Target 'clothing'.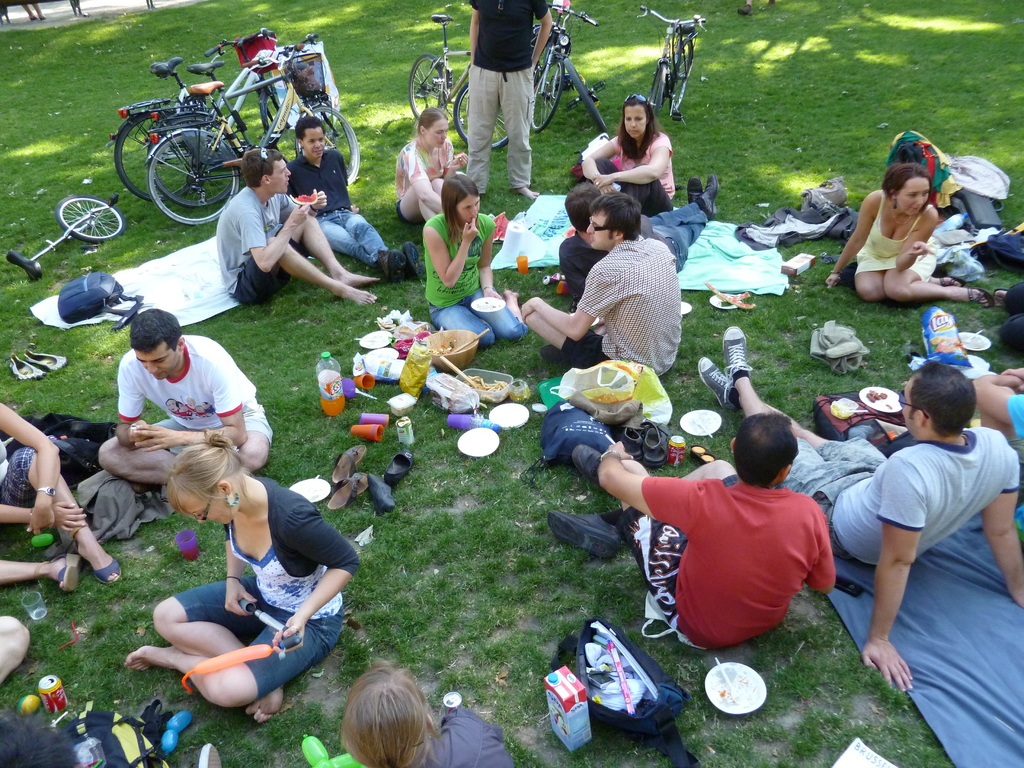
Target region: BBox(211, 179, 310, 307).
